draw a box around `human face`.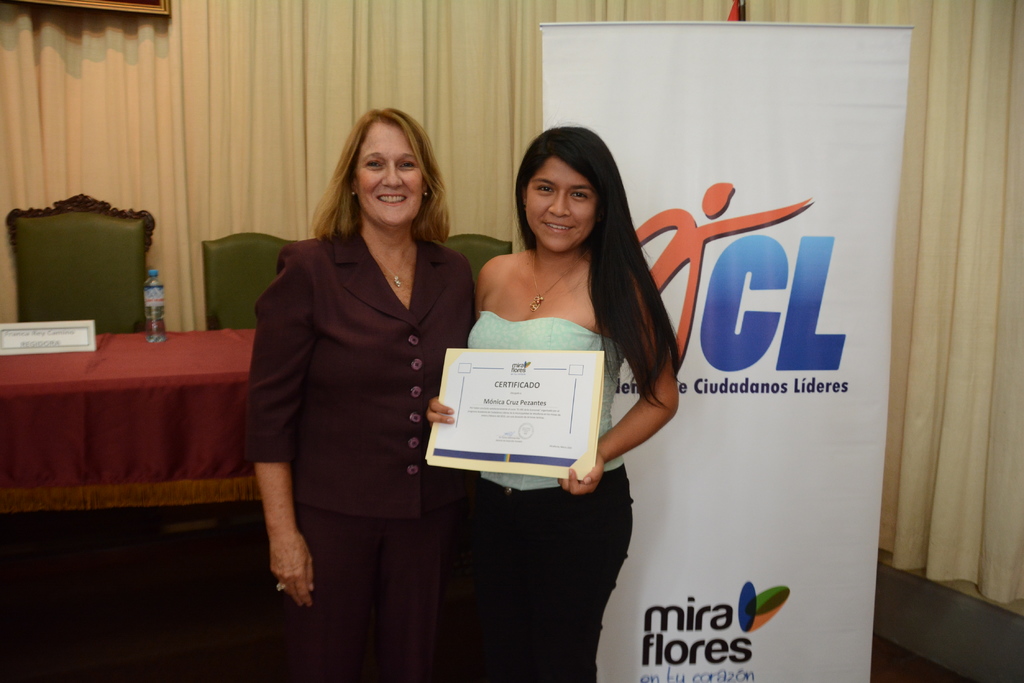
<bbox>350, 115, 426, 229</bbox>.
